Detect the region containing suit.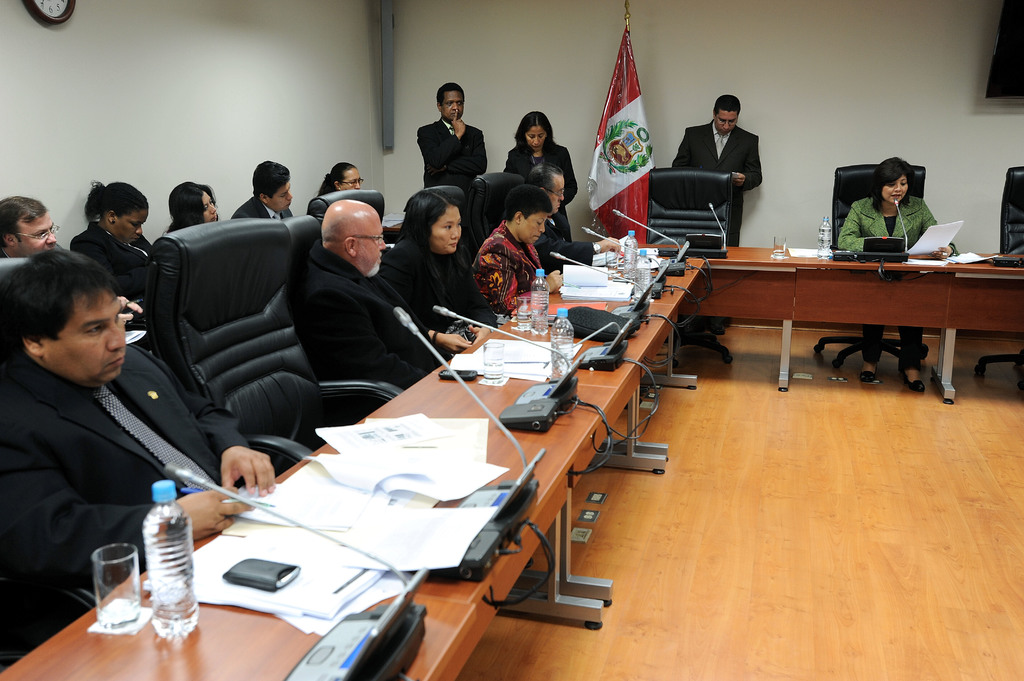
(0,347,276,588).
